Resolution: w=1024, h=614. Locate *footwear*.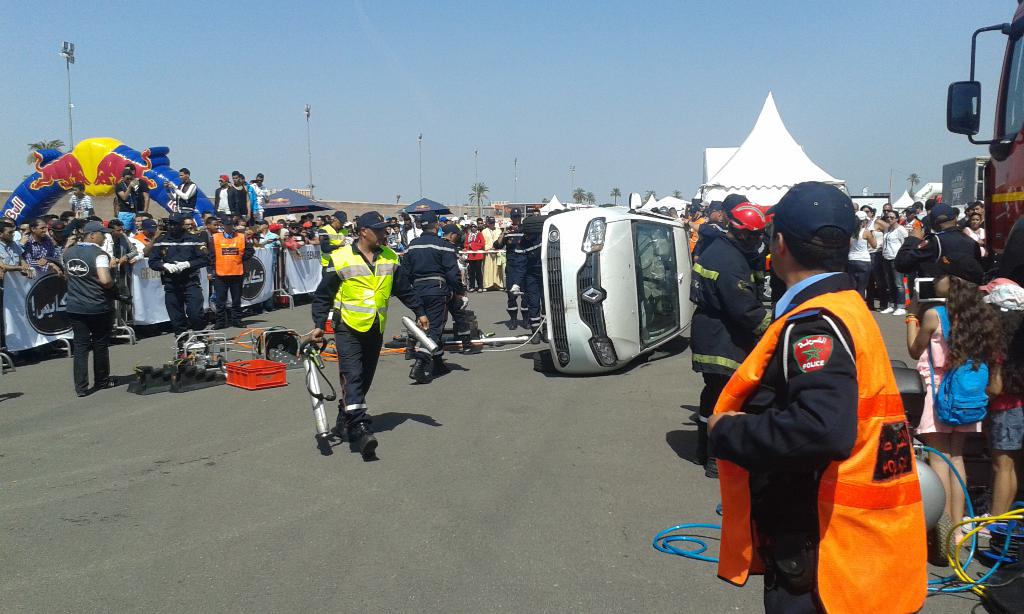
[412, 354, 433, 384].
